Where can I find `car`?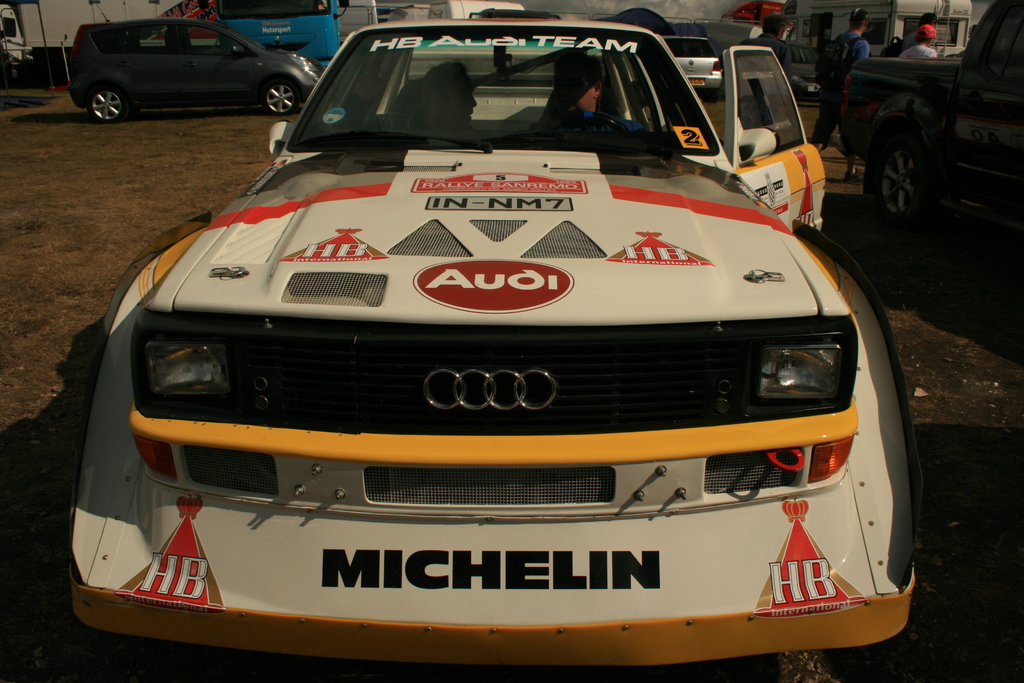
You can find it at [left=67, top=3, right=323, bottom=120].
